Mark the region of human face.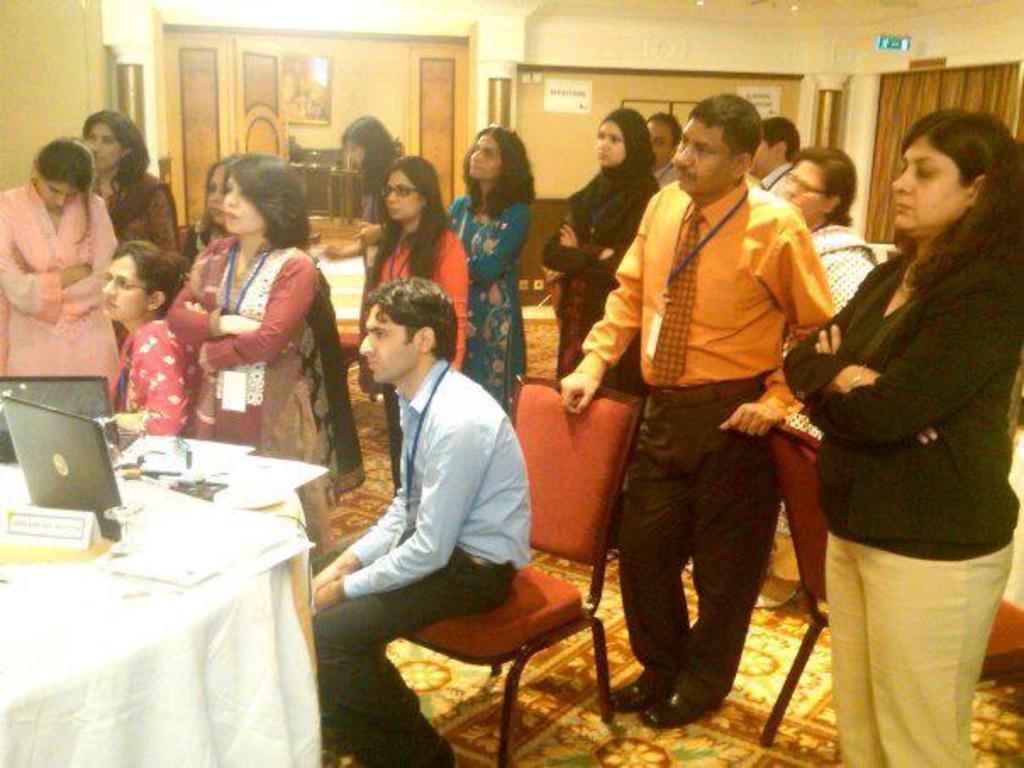
Region: box(86, 119, 117, 166).
